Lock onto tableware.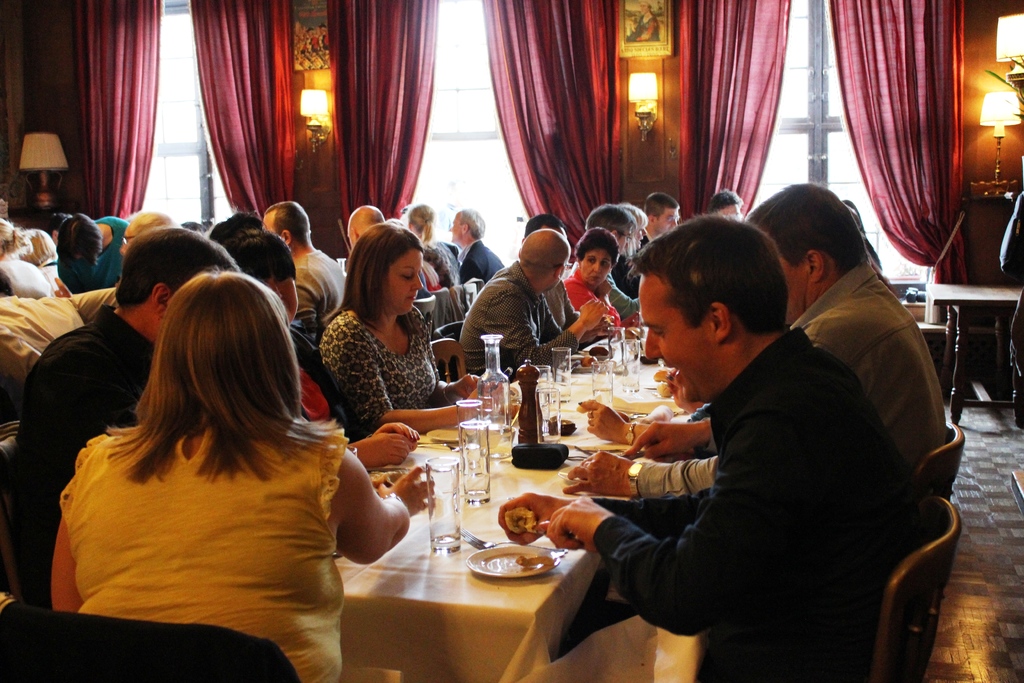
Locked: [left=456, top=420, right=489, bottom=493].
